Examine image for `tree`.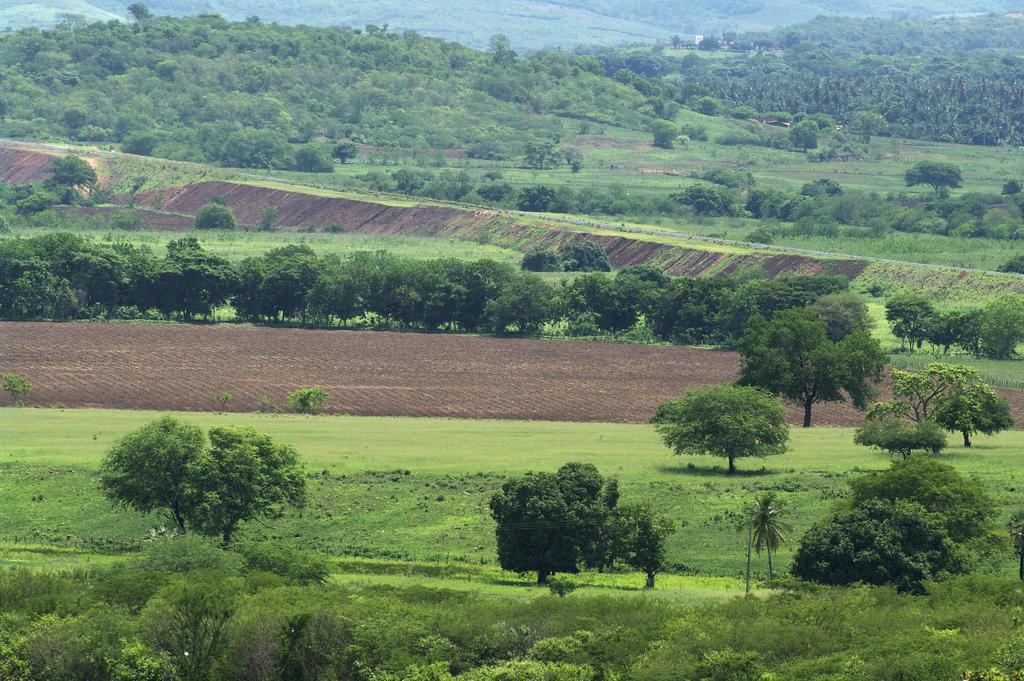
Examination result: bbox=[497, 462, 630, 595].
